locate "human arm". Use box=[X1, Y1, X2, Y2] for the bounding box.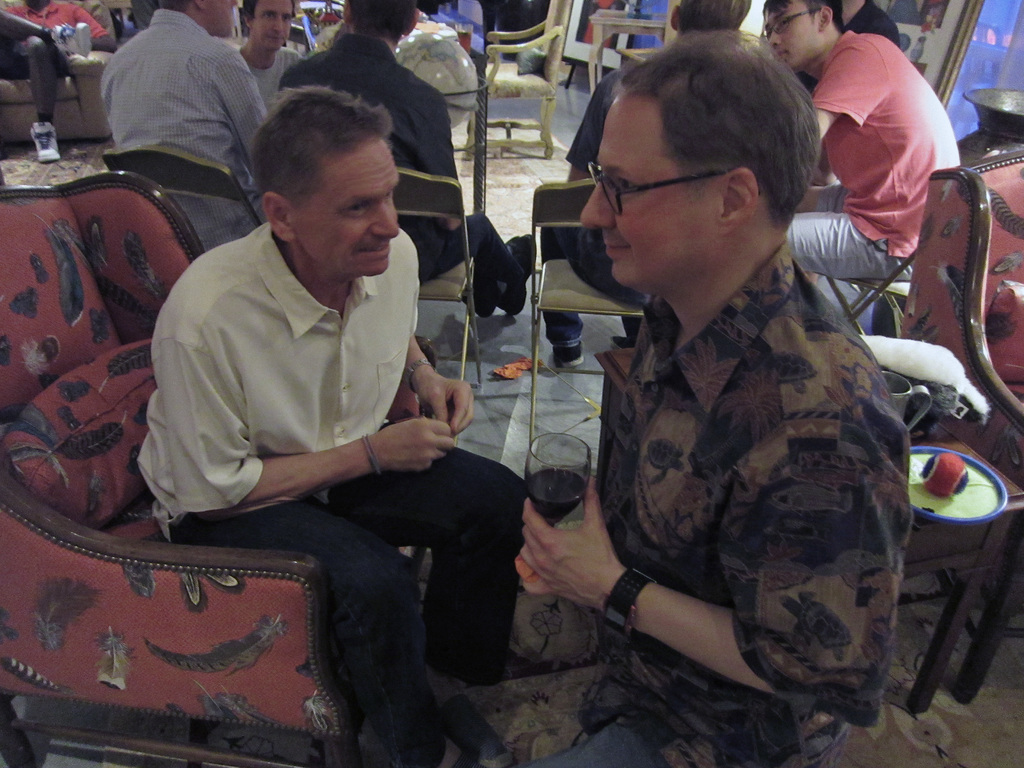
box=[233, 41, 282, 191].
